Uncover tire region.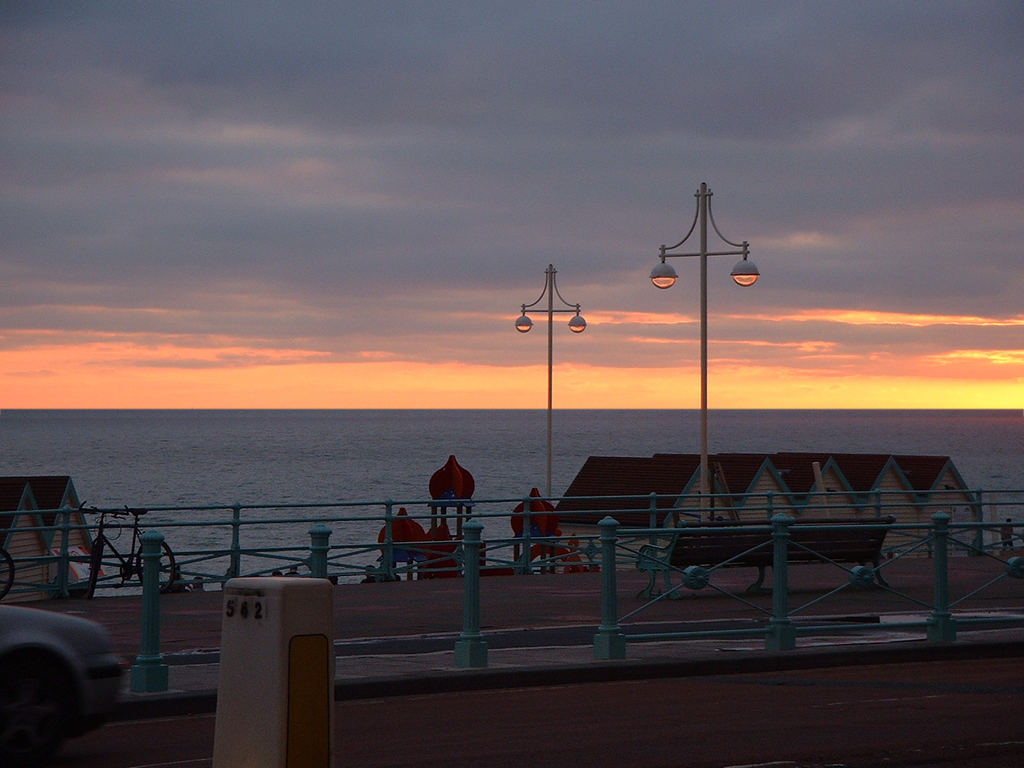
Uncovered: bbox=[88, 542, 103, 599].
